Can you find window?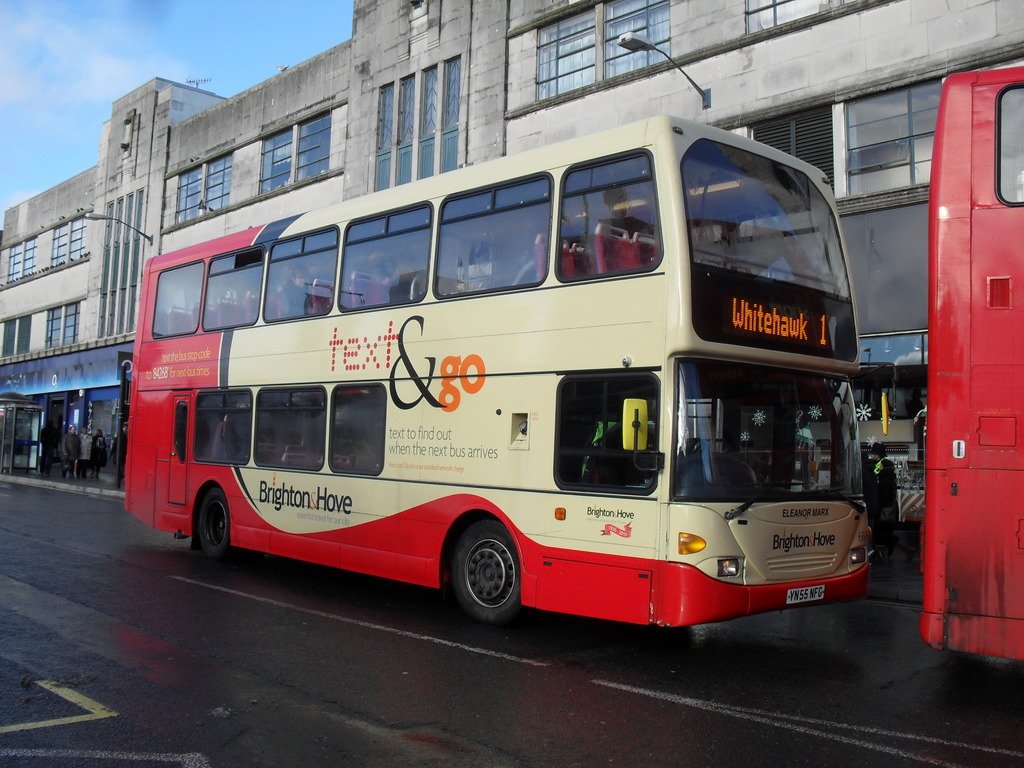
Yes, bounding box: box(255, 383, 325, 472).
